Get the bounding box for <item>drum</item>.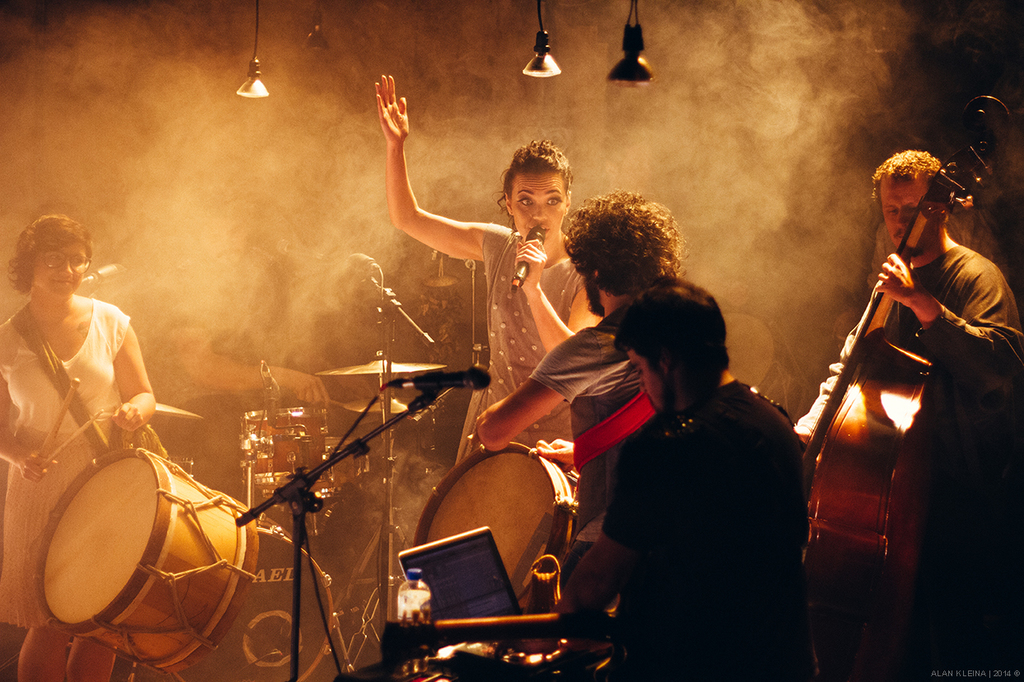
{"left": 414, "top": 443, "right": 621, "bottom": 654}.
